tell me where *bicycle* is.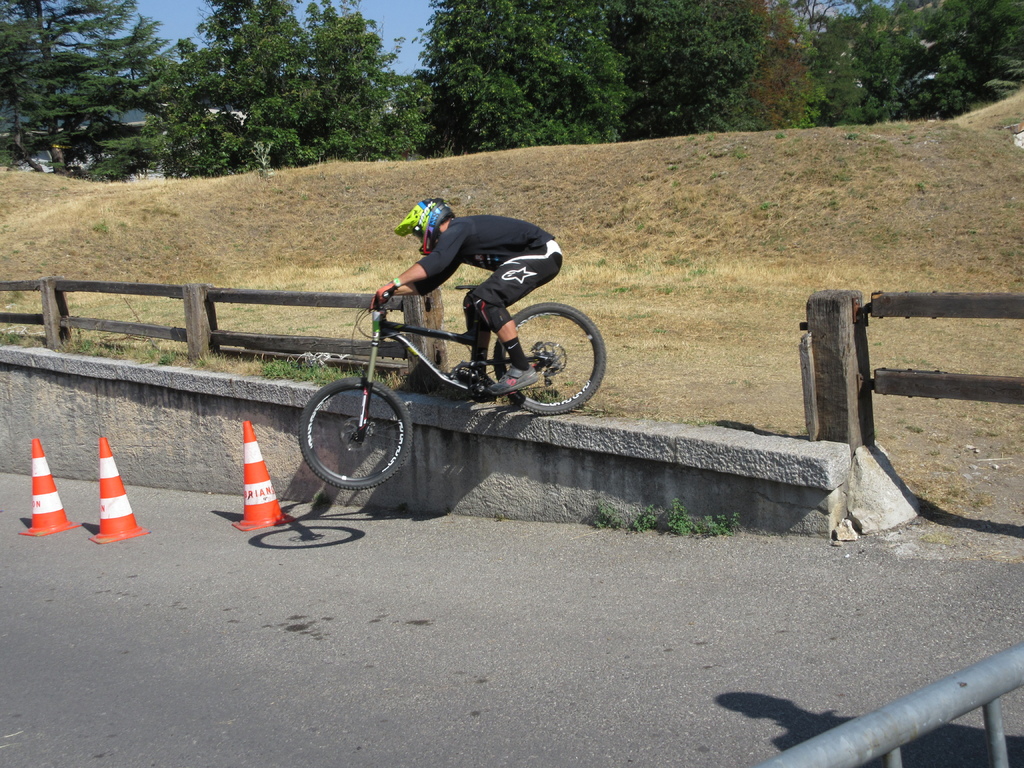
*bicycle* is at <bbox>303, 286, 609, 495</bbox>.
